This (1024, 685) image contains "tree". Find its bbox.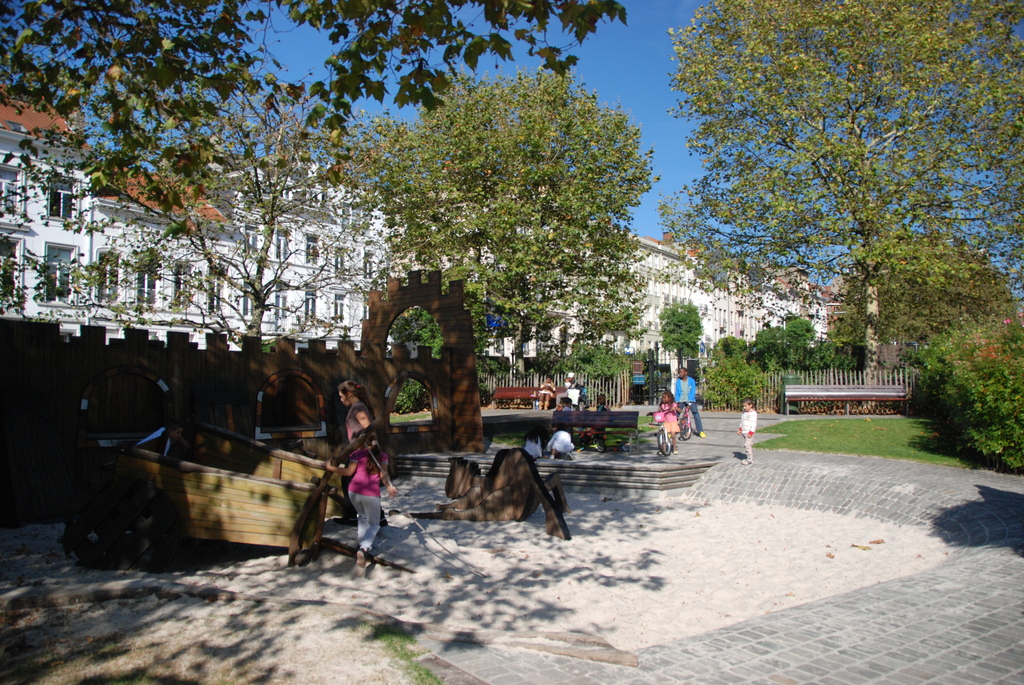
left=0, top=0, right=630, bottom=466.
